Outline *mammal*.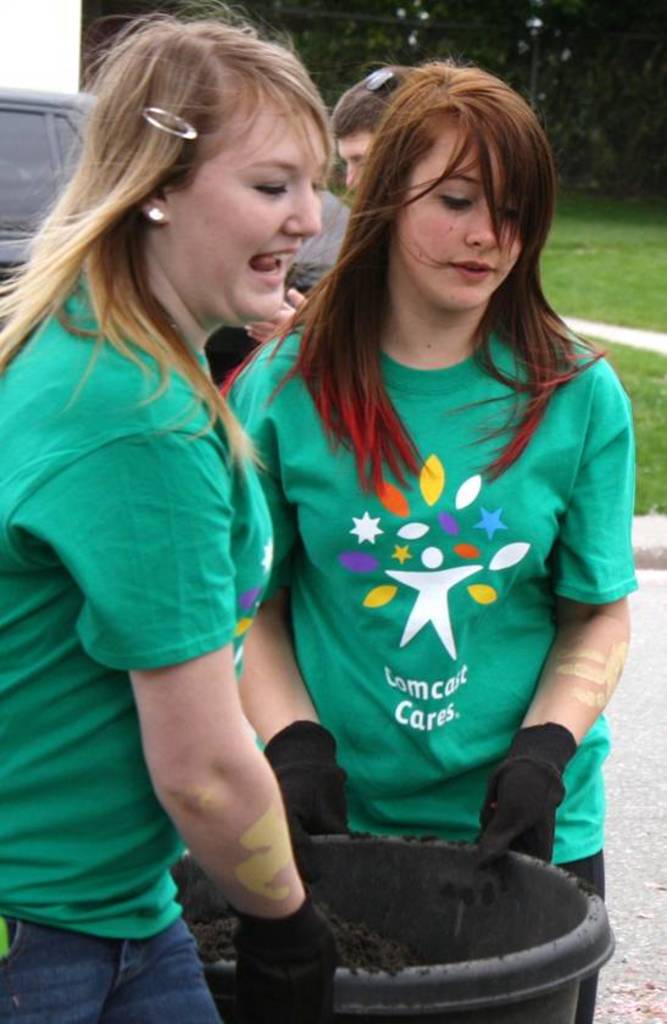
Outline: 240:61:428:340.
